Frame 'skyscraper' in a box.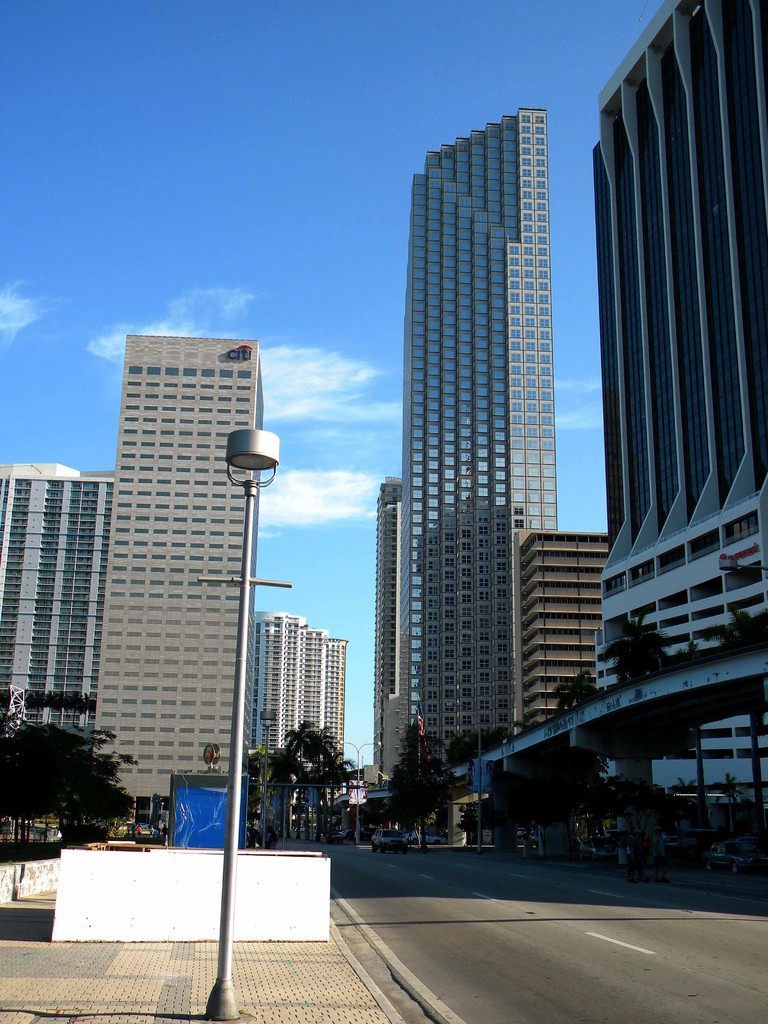
<region>455, 0, 767, 886</region>.
